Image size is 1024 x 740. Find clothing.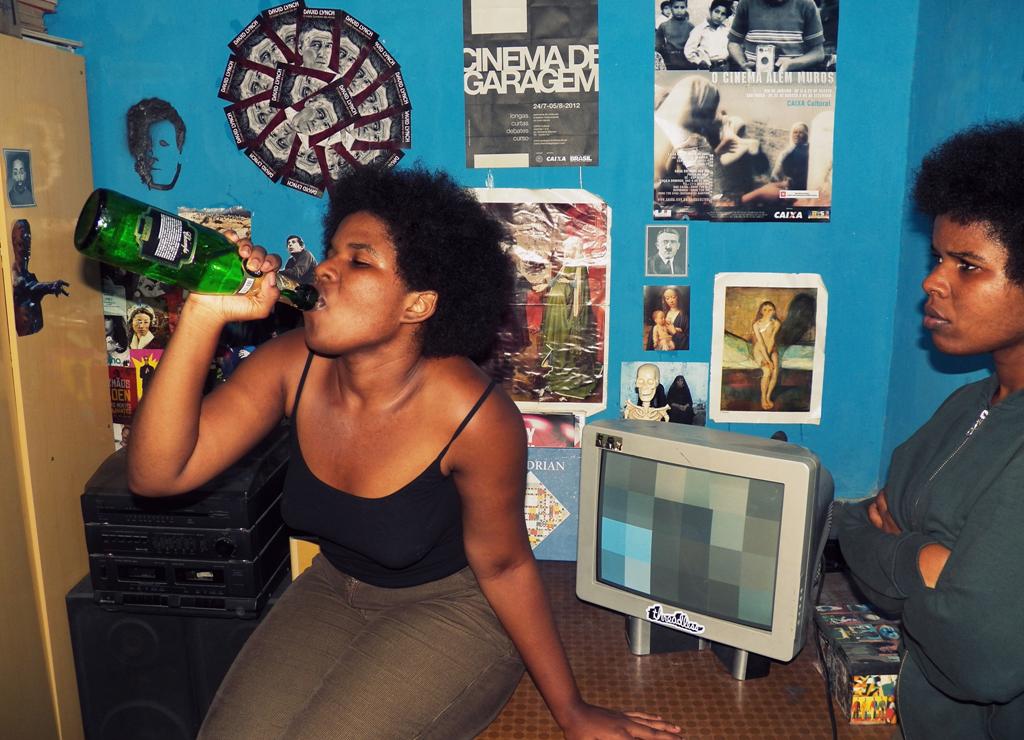
locate(649, 11, 696, 63).
